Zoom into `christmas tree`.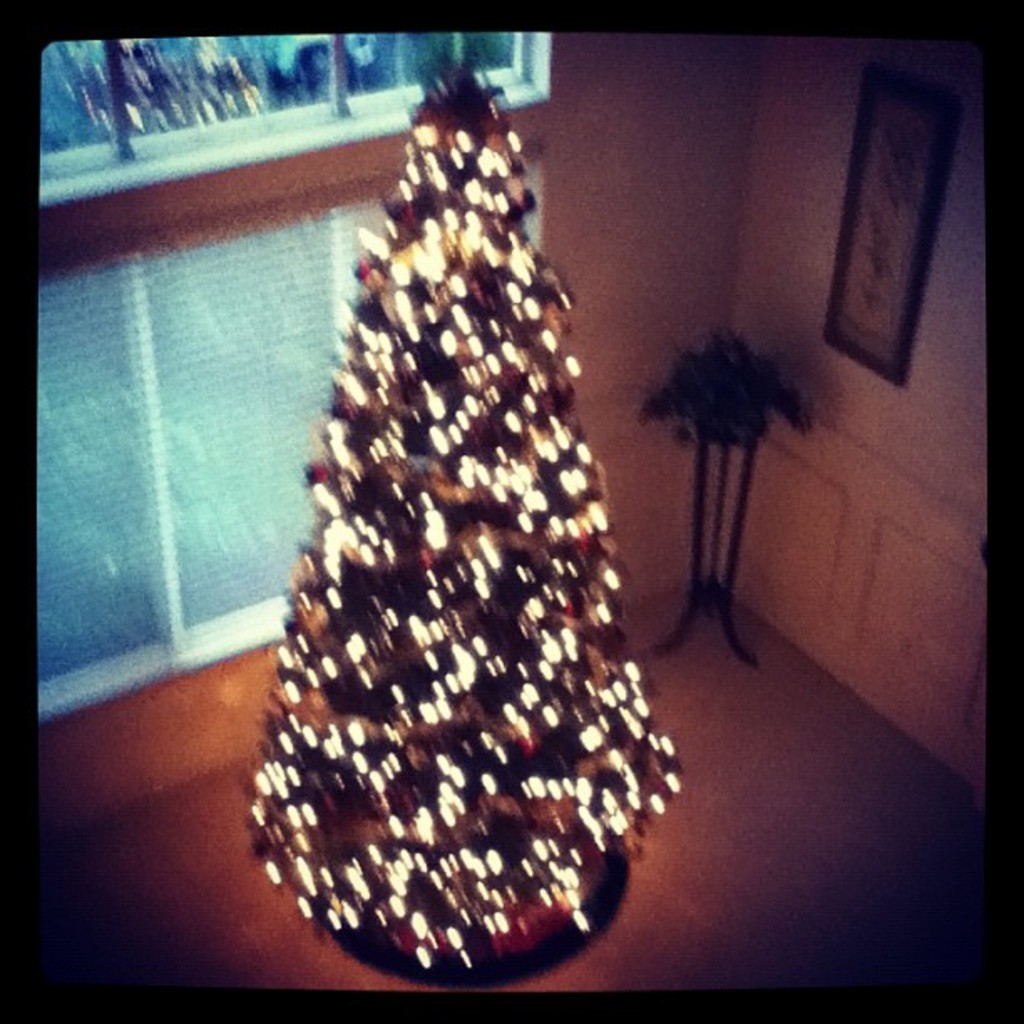
Zoom target: left=243, top=32, right=686, bottom=982.
